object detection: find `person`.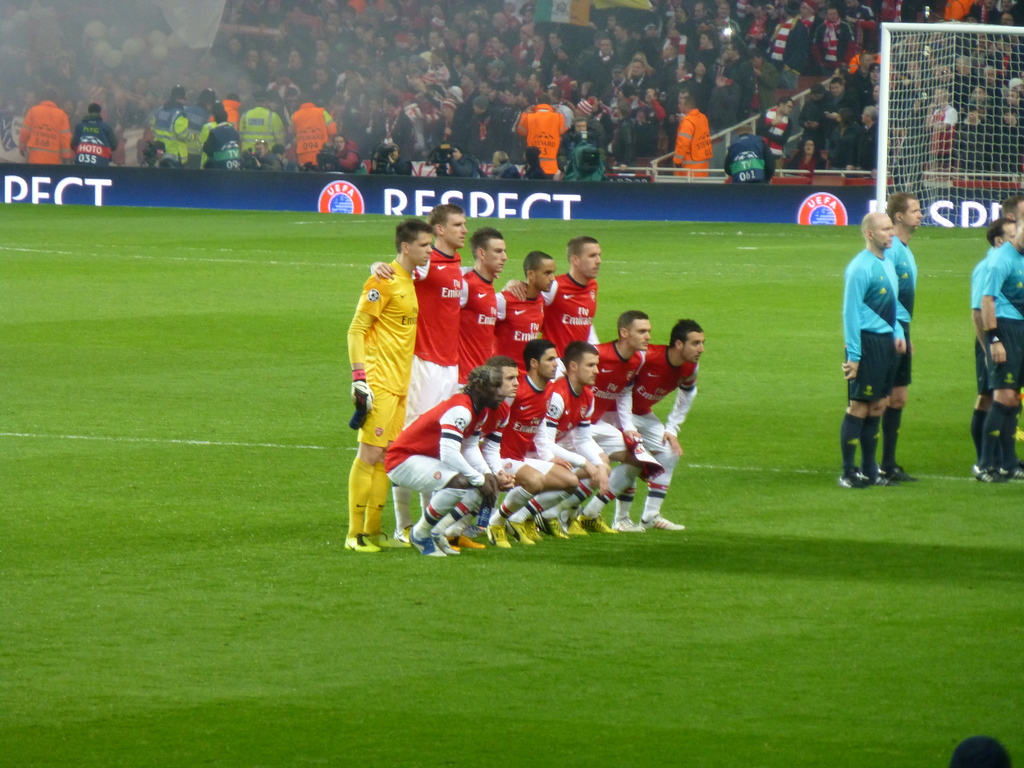
bbox=(841, 209, 897, 490).
